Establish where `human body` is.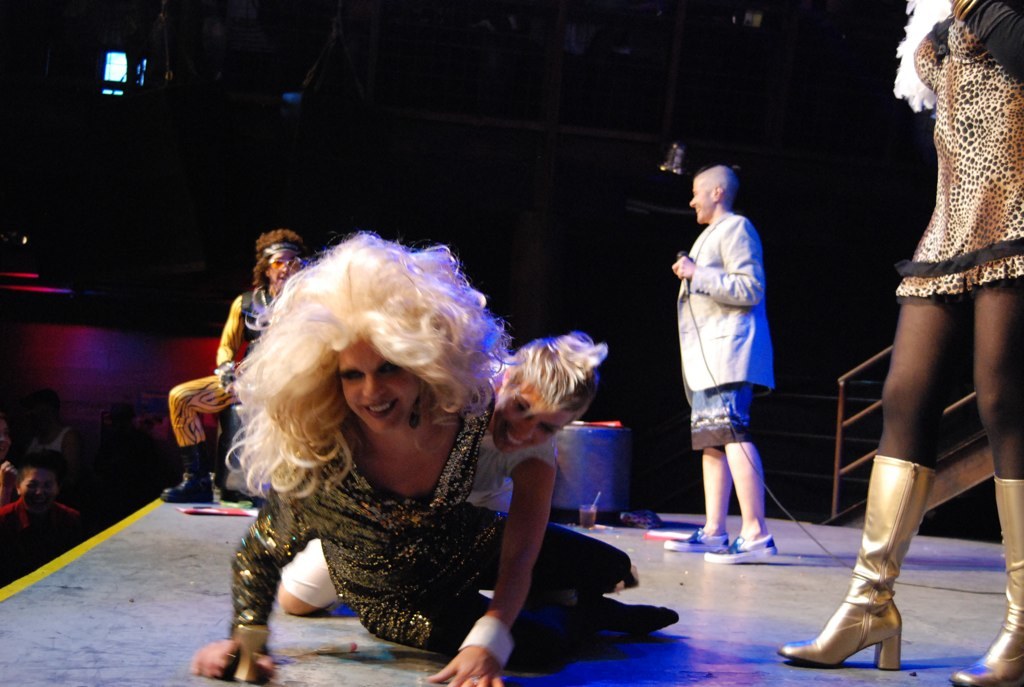
Established at bbox(0, 458, 13, 506).
